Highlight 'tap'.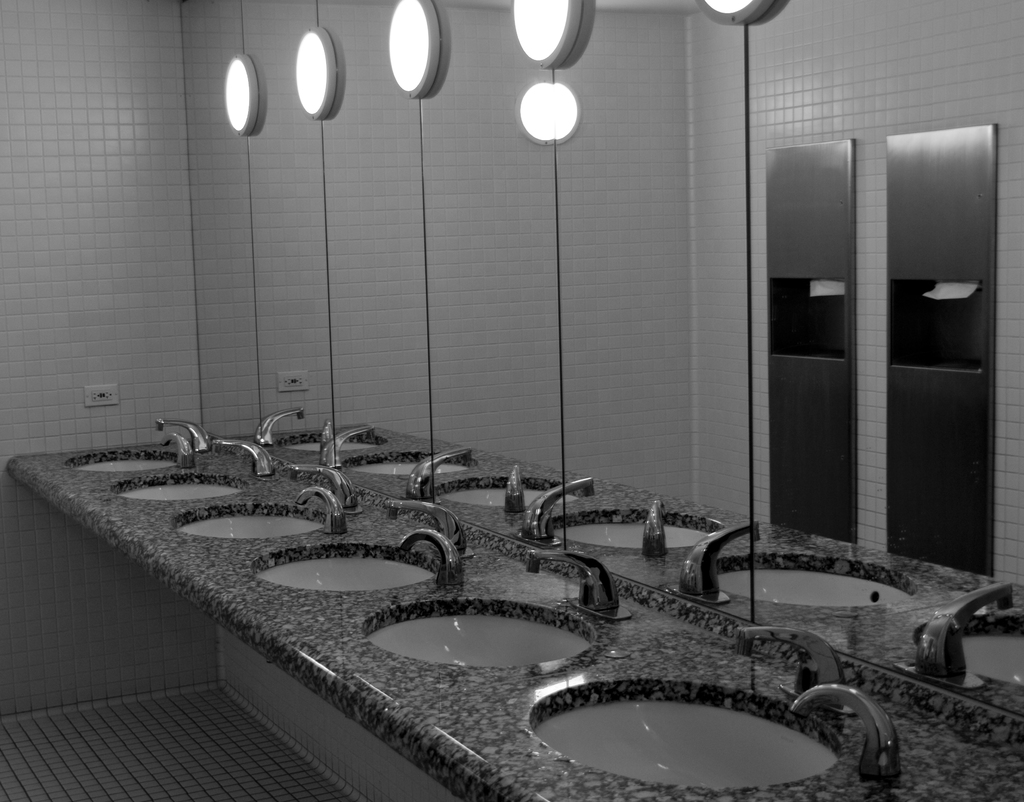
Highlighted region: rect(152, 417, 218, 464).
